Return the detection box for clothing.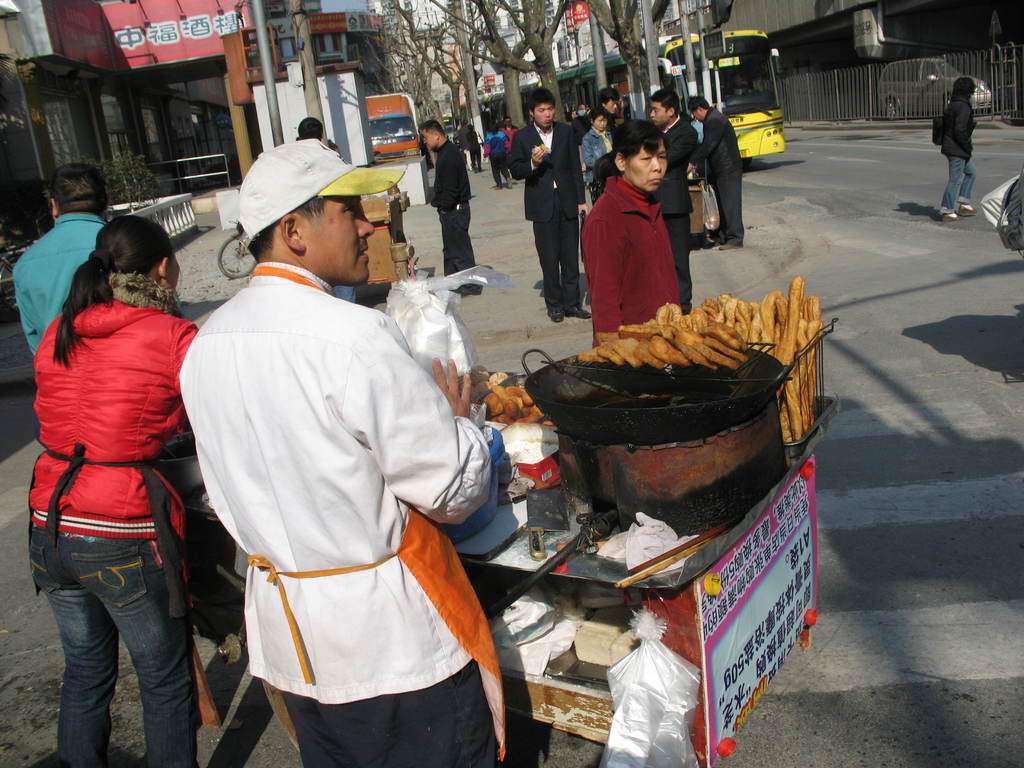
left=431, top=141, right=471, bottom=291.
